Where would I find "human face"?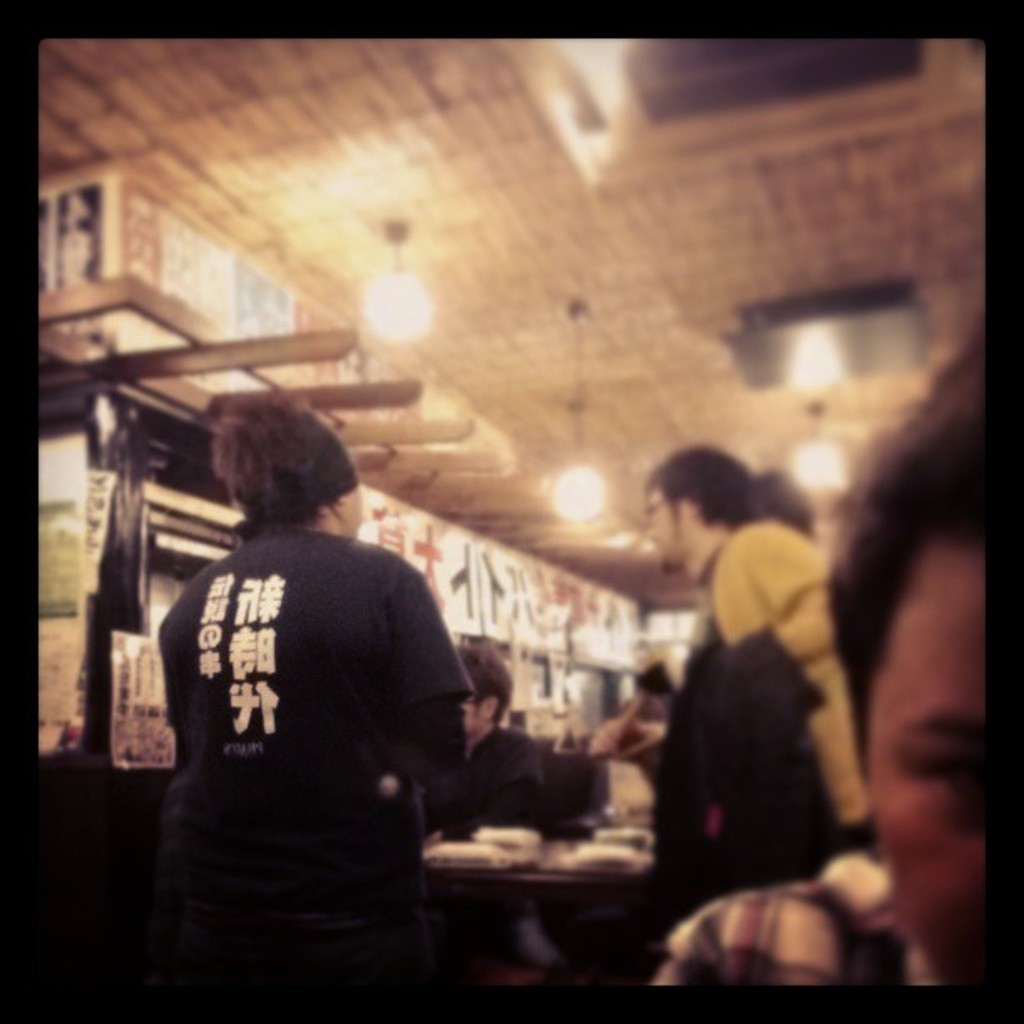
At 634, 490, 686, 569.
